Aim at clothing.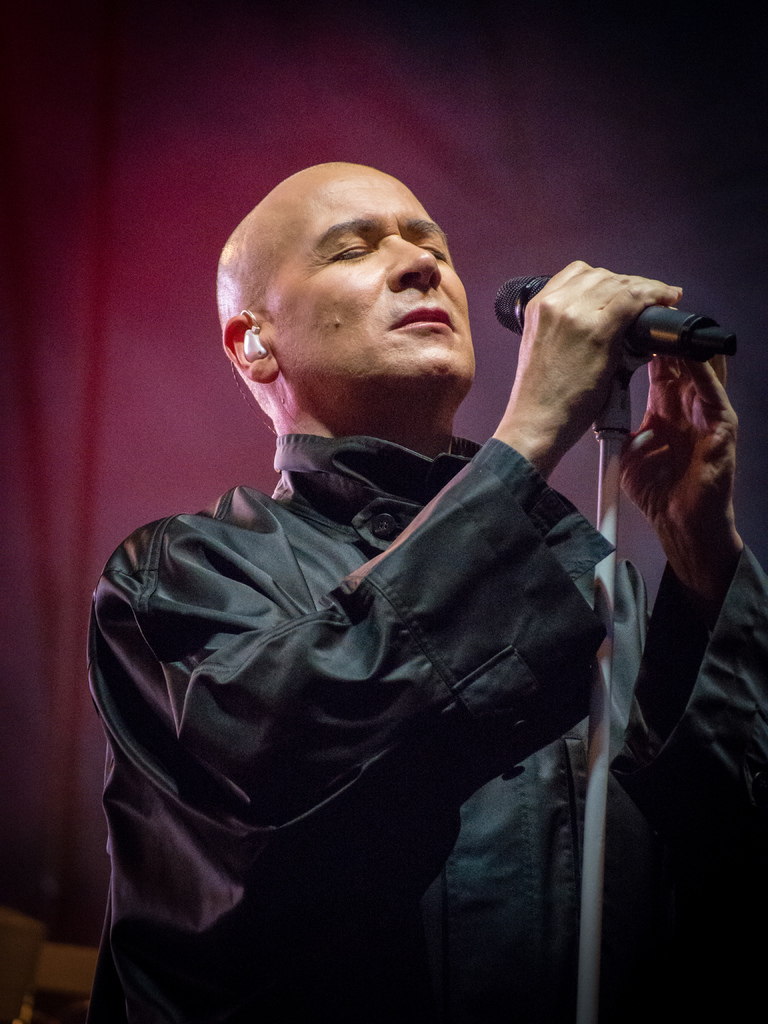
Aimed at region(86, 431, 767, 1023).
